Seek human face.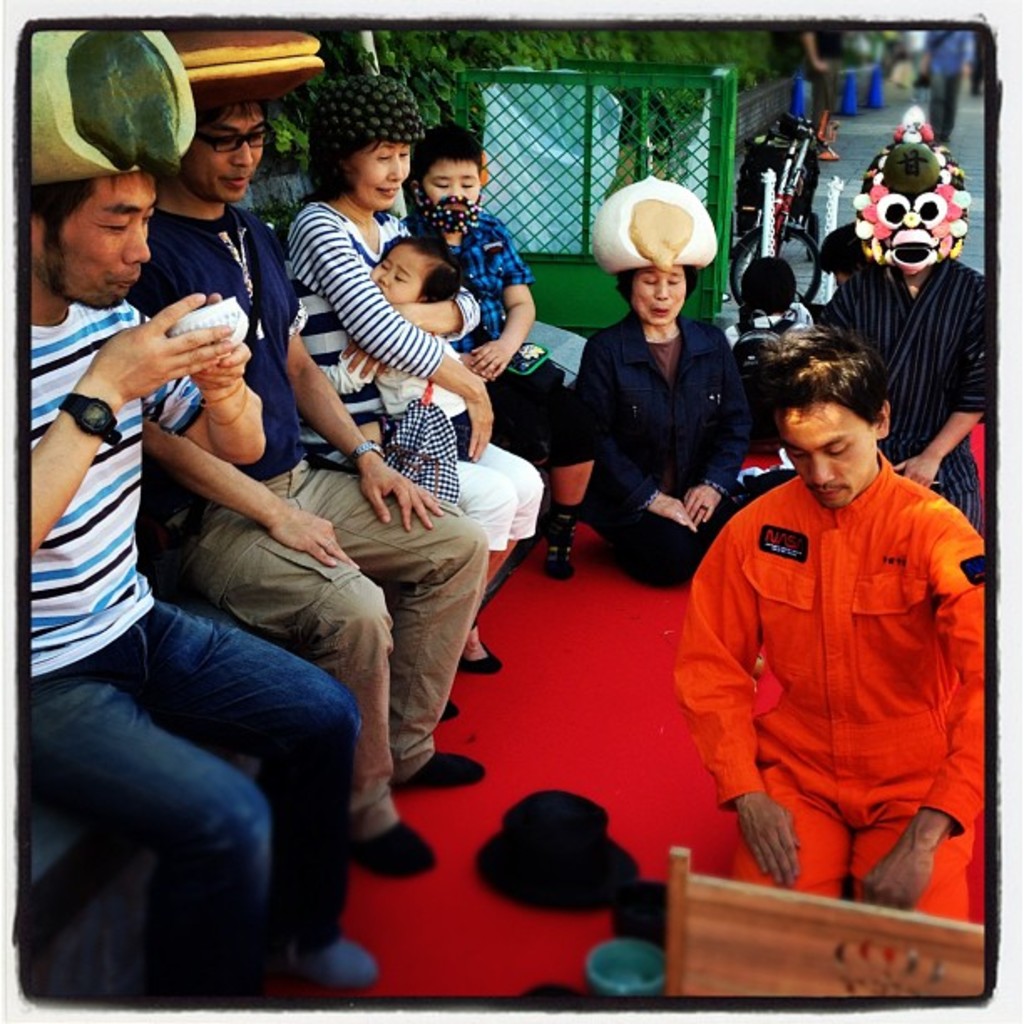
bbox(350, 137, 410, 211).
